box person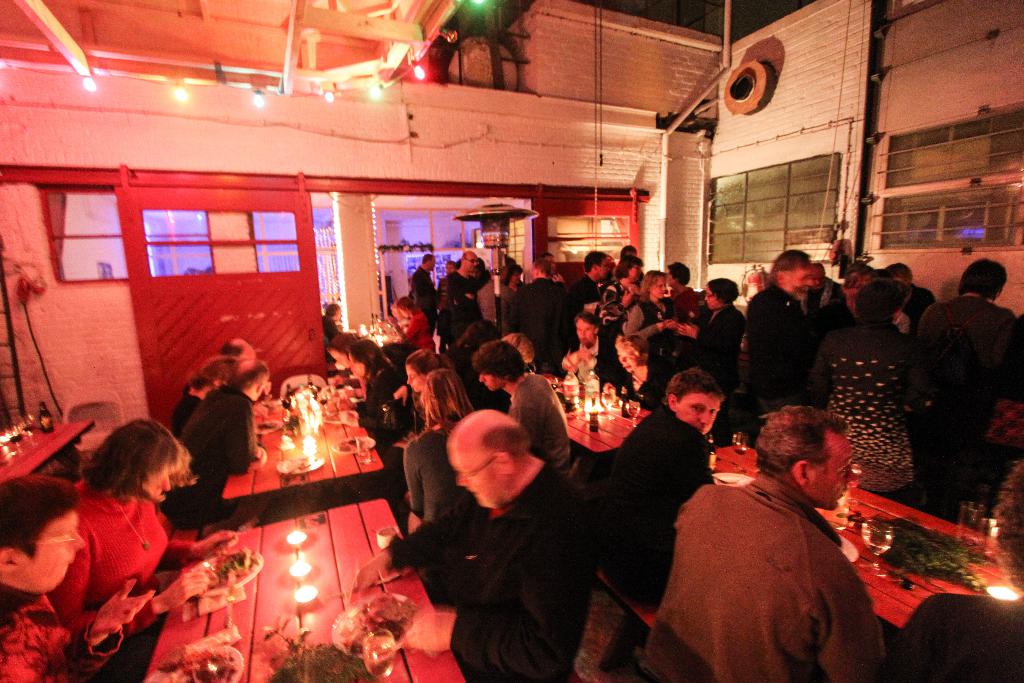
box(0, 481, 262, 682)
